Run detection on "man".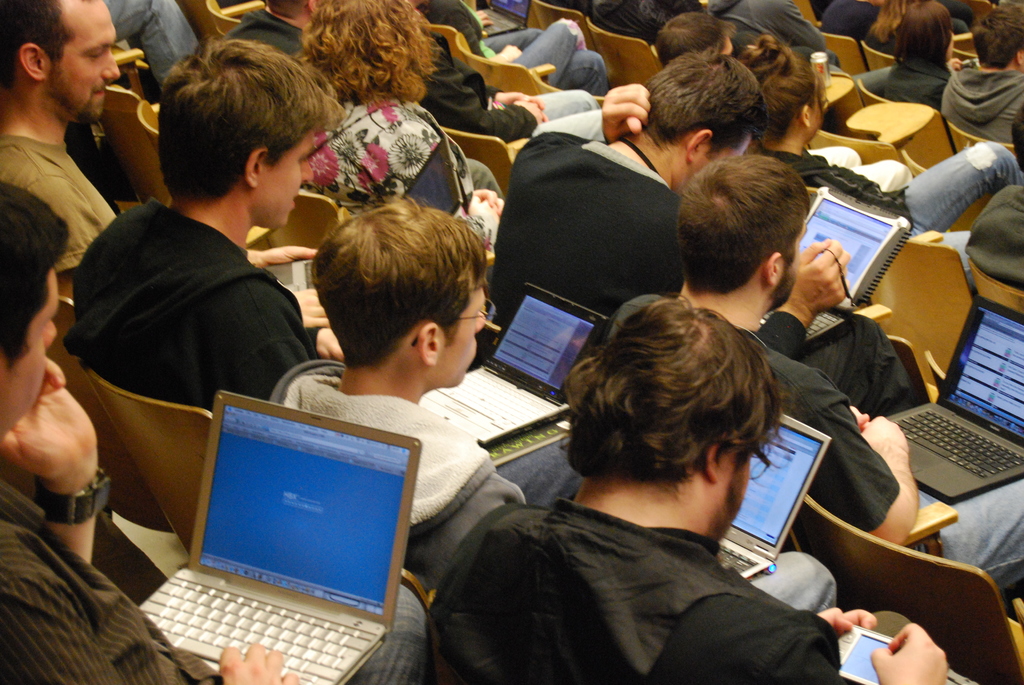
Result: [268, 192, 842, 624].
